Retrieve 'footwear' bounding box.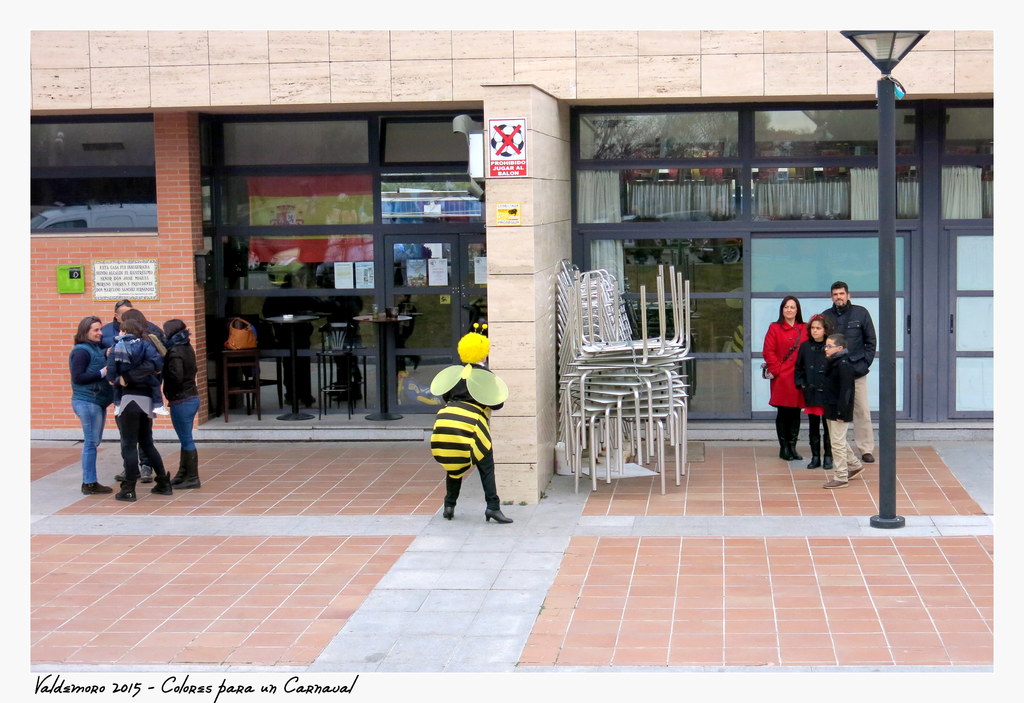
Bounding box: select_region(84, 481, 111, 494).
